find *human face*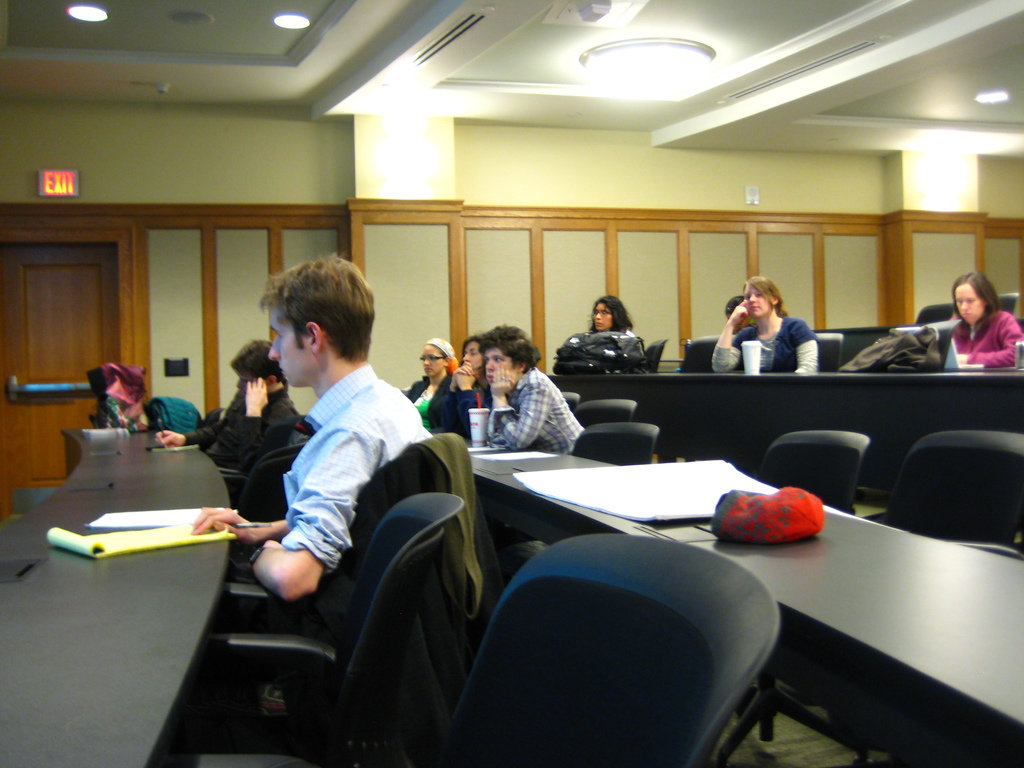
left=239, top=365, right=256, bottom=394
